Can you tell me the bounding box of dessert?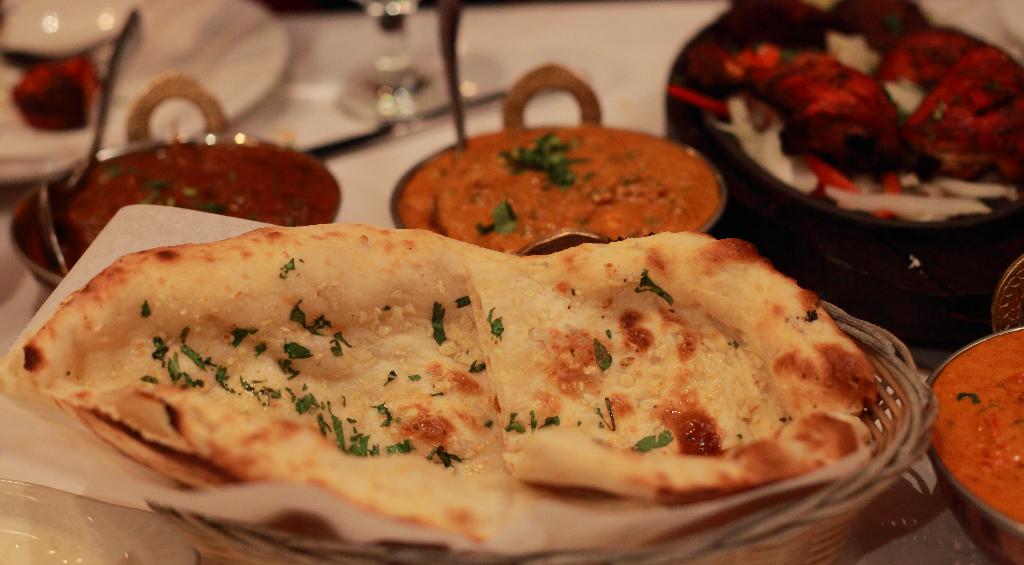
(171,231,895,561).
